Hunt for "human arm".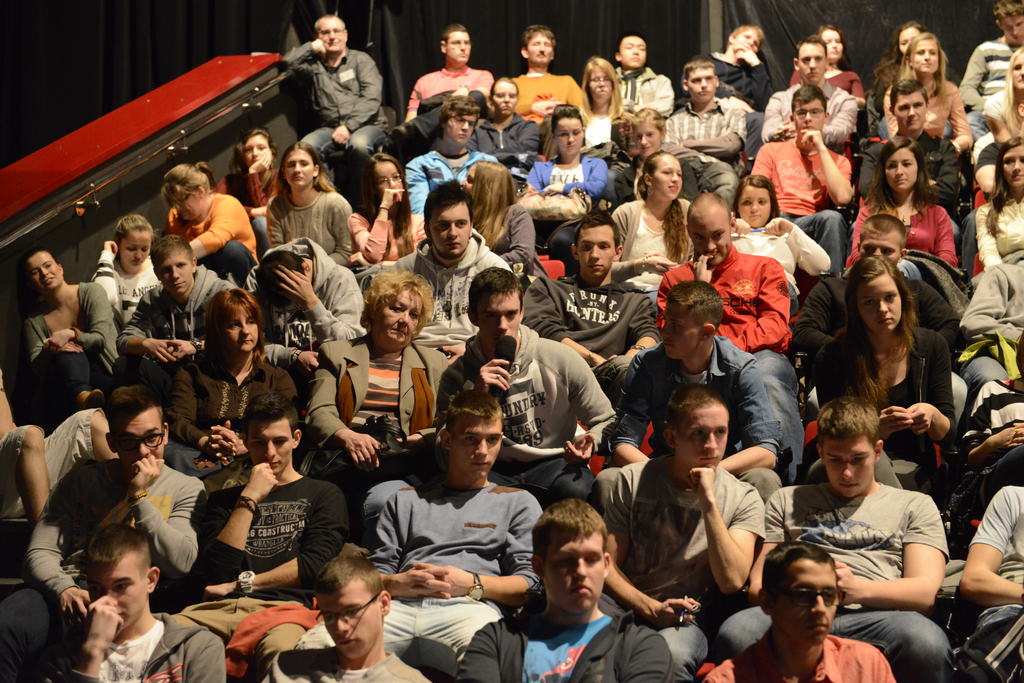
Hunted down at {"x1": 527, "y1": 161, "x2": 546, "y2": 206}.
